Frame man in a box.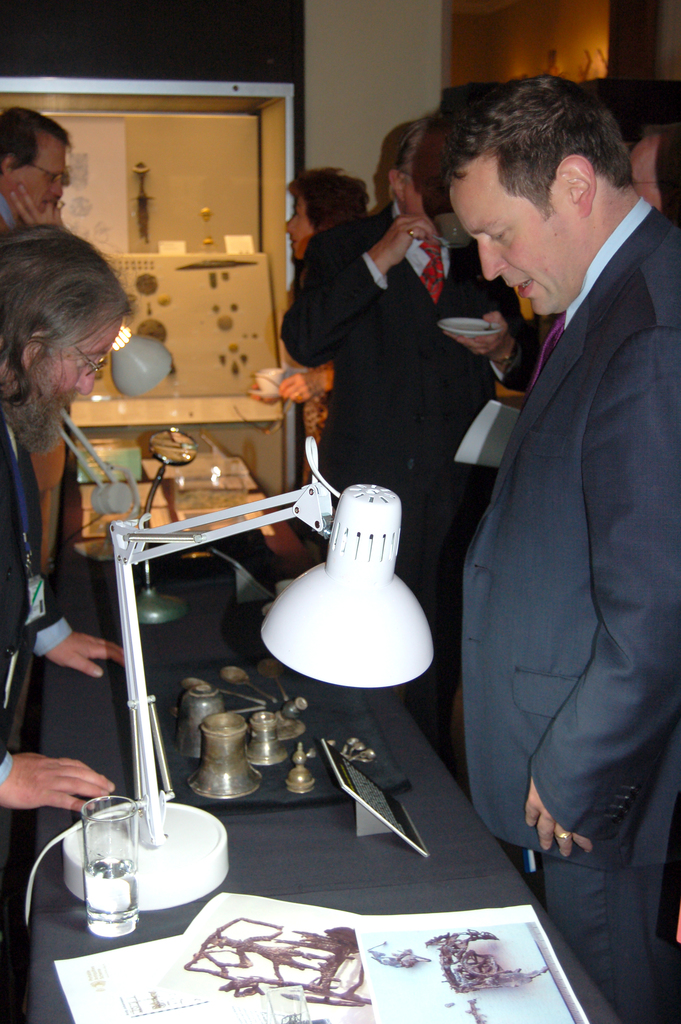
box(0, 93, 68, 230).
